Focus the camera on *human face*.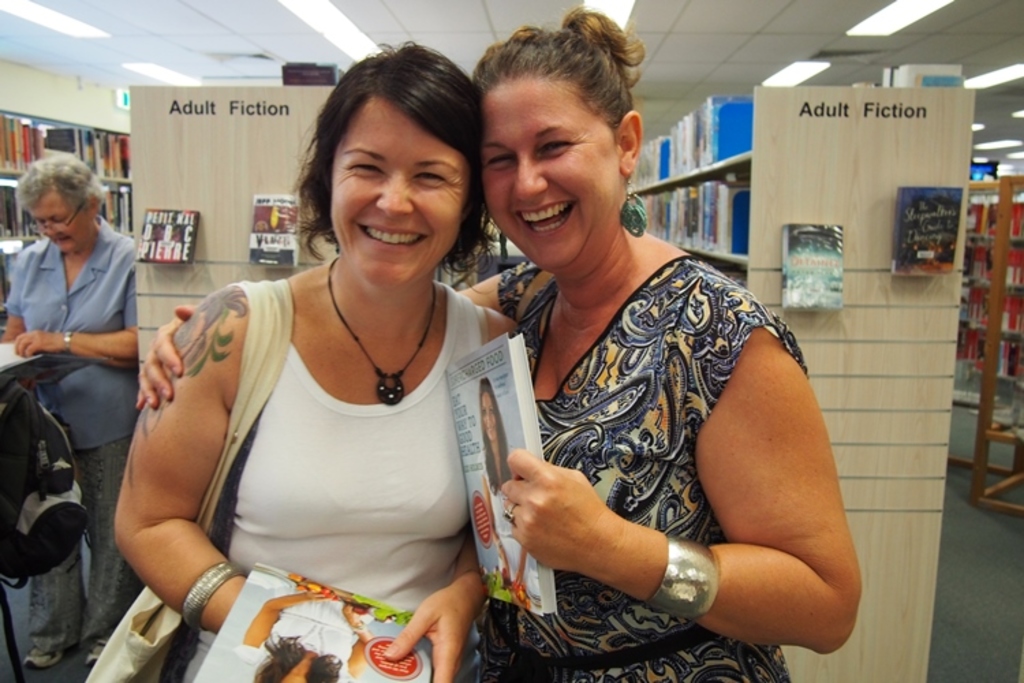
Focus region: bbox=[479, 393, 498, 441].
